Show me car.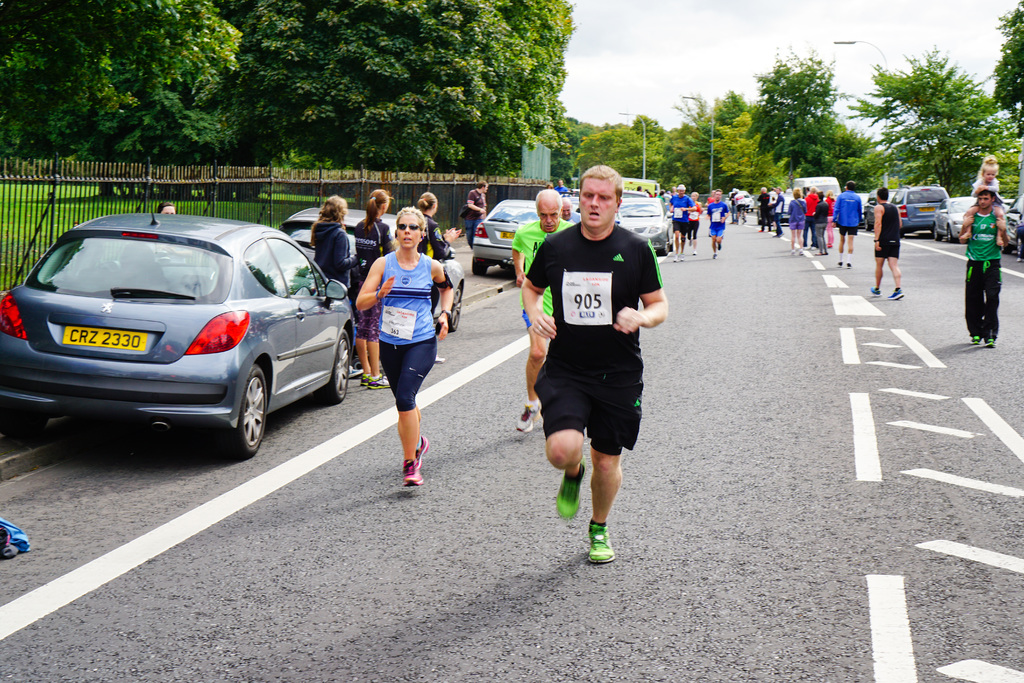
car is here: [779, 190, 797, 220].
